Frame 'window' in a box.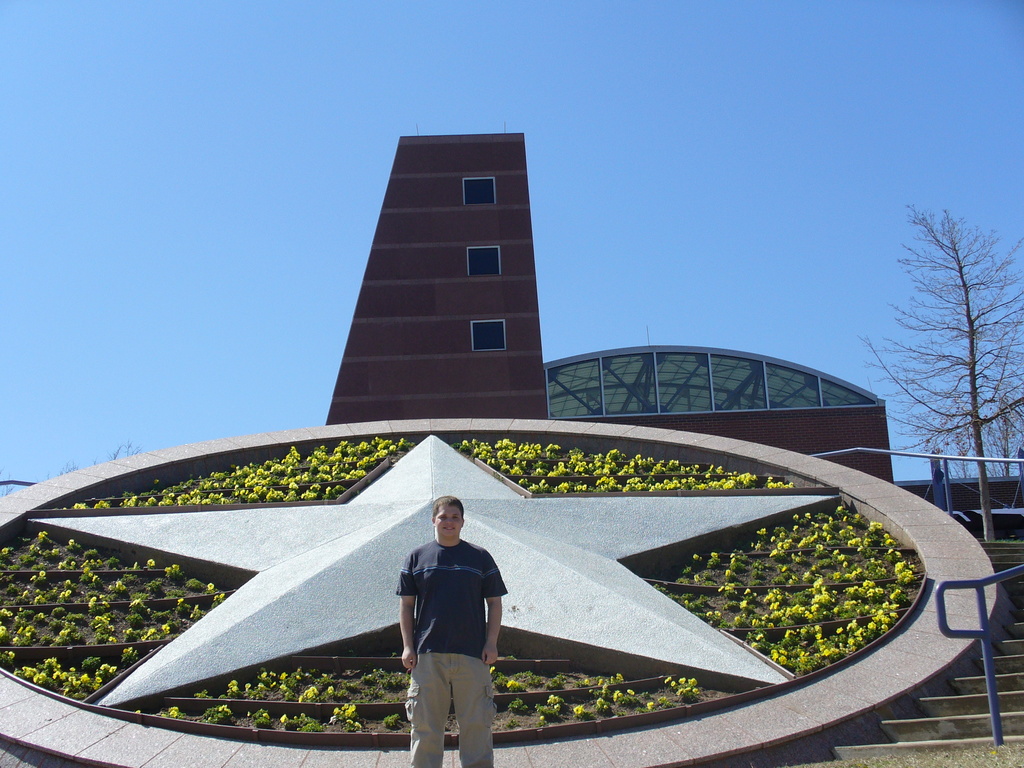
box(467, 247, 497, 276).
